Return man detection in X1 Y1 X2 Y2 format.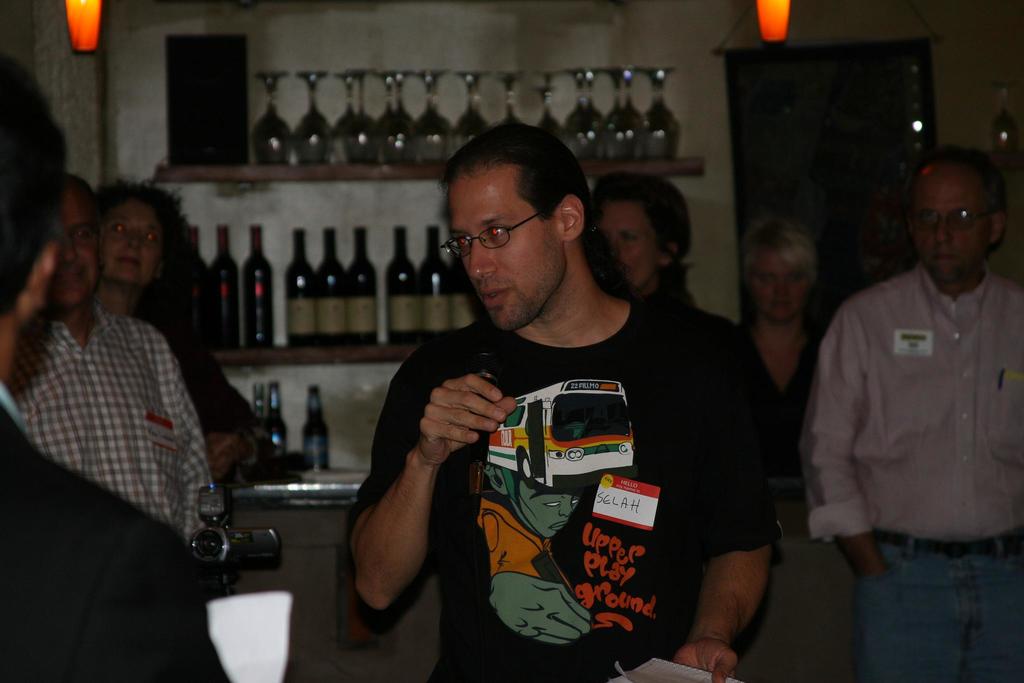
344 120 792 682.
